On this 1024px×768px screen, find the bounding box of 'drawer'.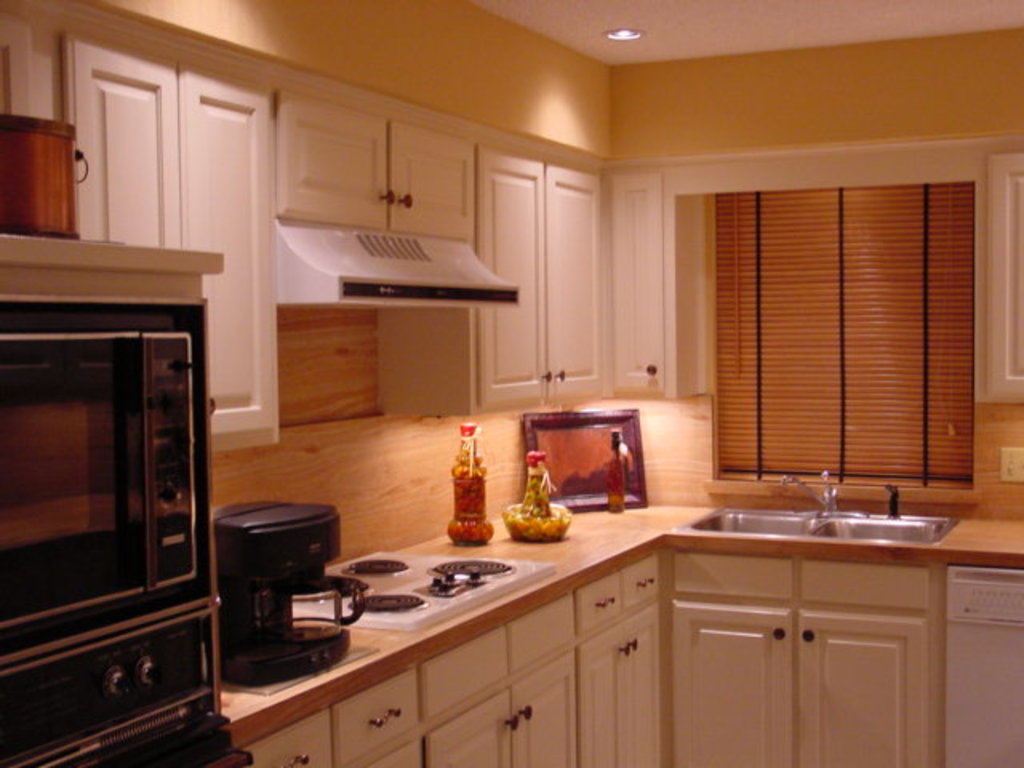
Bounding box: detection(333, 662, 418, 766).
